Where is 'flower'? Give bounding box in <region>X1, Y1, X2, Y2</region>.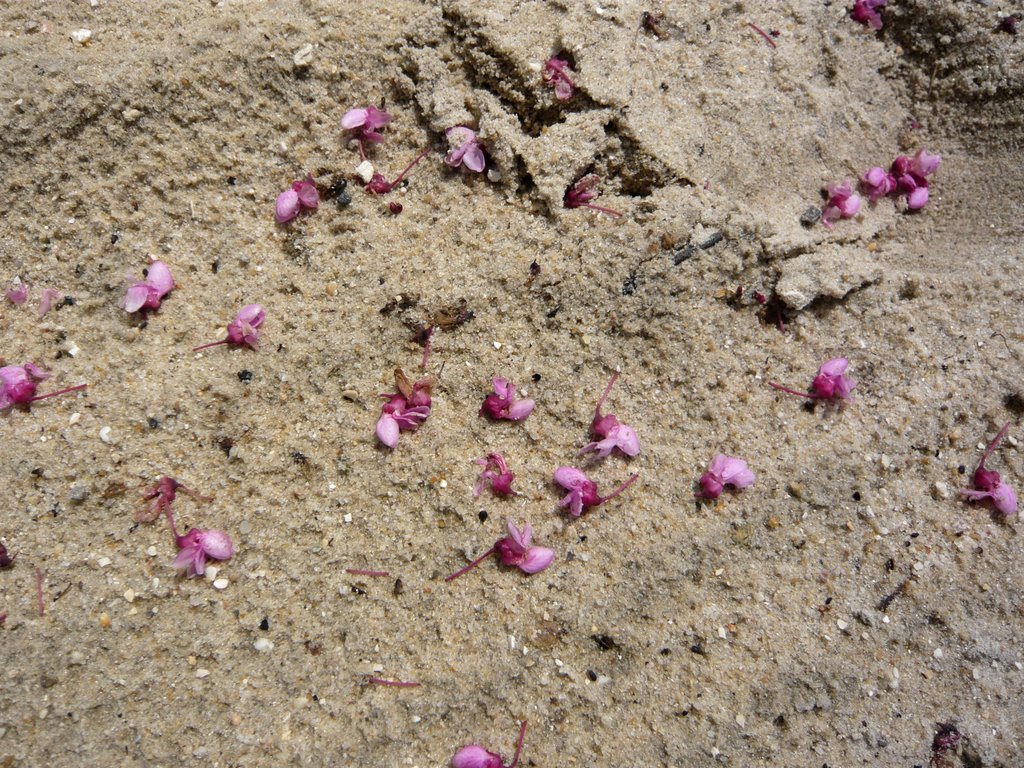
<region>584, 367, 625, 463</region>.
